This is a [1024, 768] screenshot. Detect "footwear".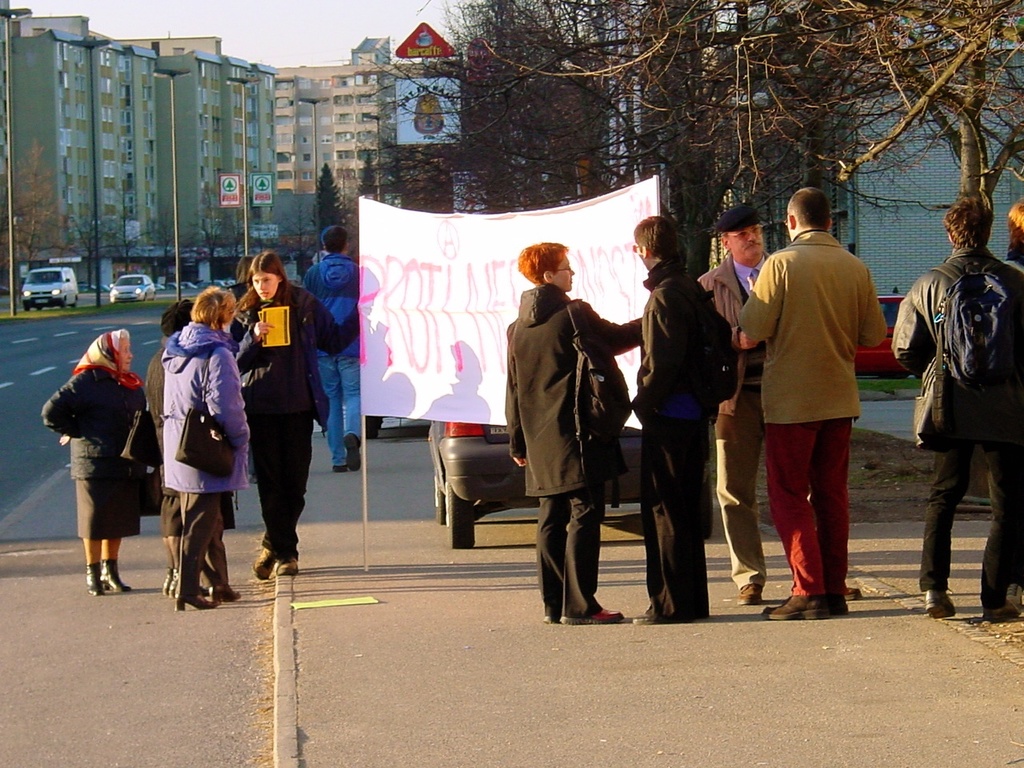
(left=764, top=596, right=826, bottom=618).
